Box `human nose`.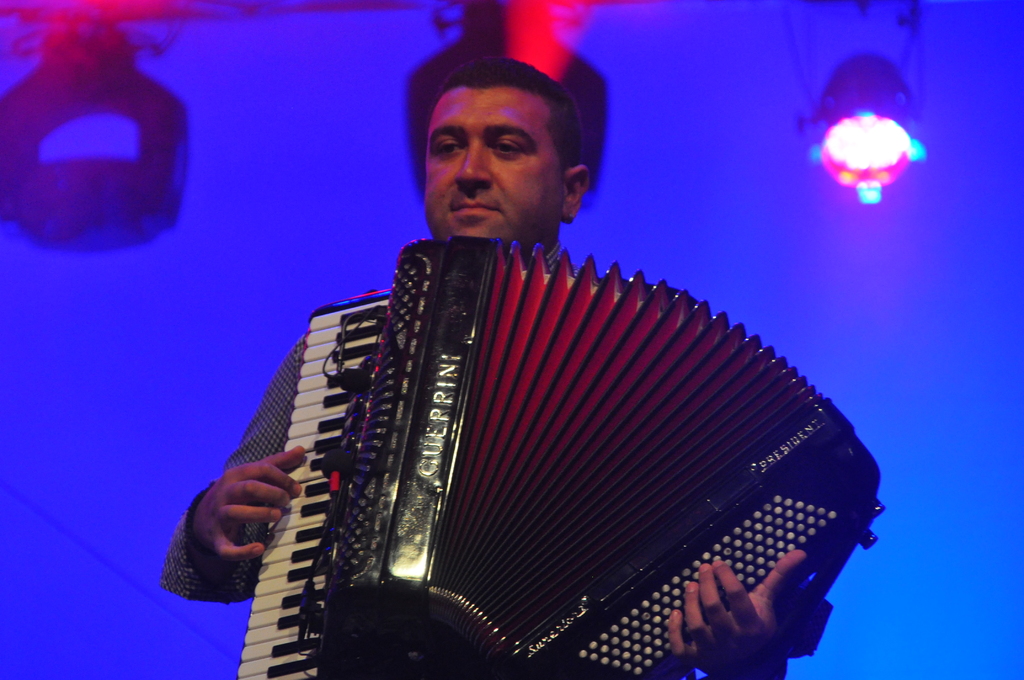
<box>454,139,492,184</box>.
